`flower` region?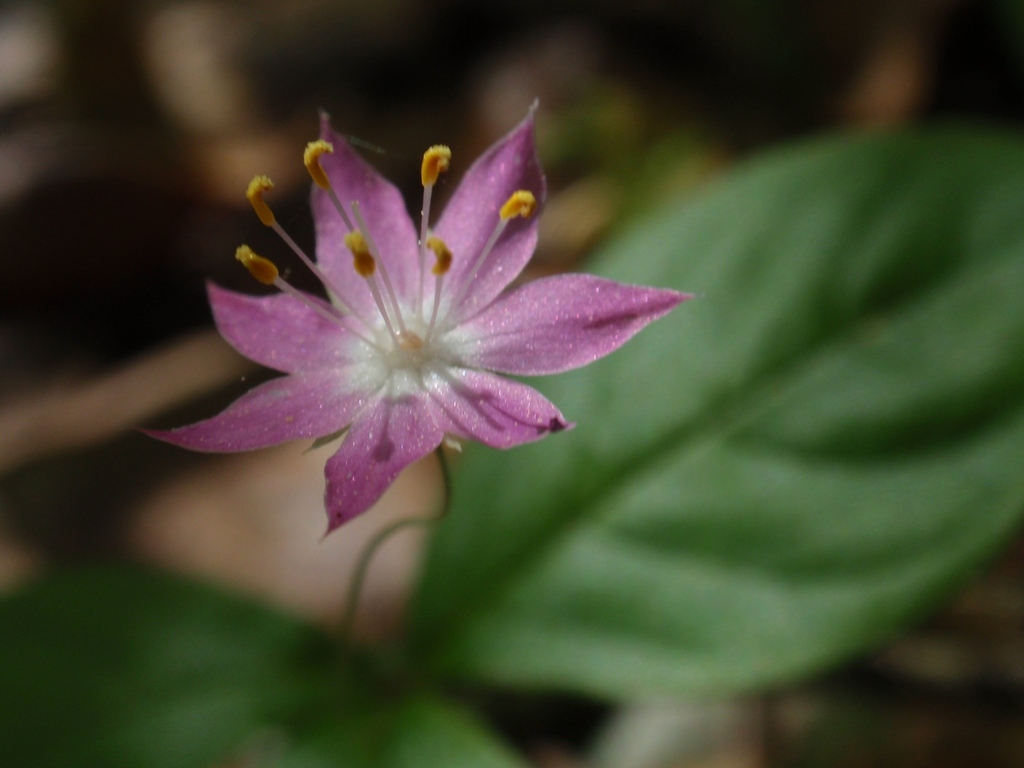
[138, 90, 708, 547]
